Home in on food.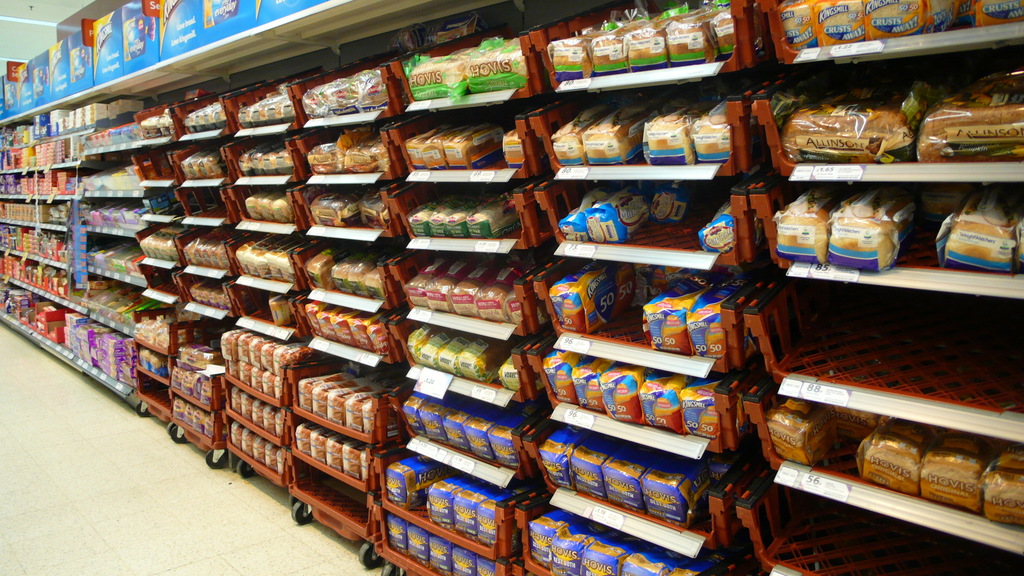
Homed in at detection(358, 446, 369, 480).
